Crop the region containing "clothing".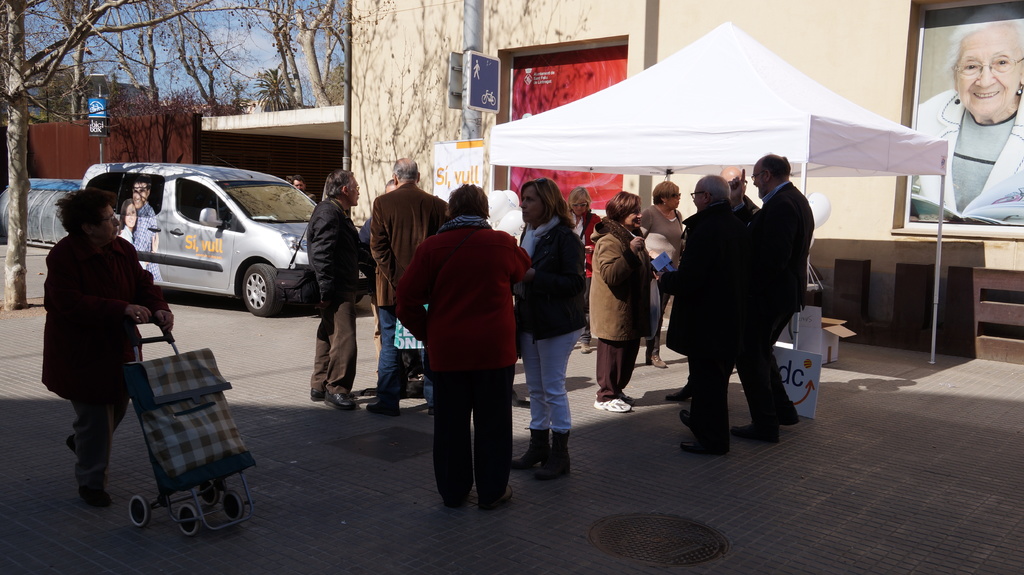
Crop region: [686, 210, 744, 353].
